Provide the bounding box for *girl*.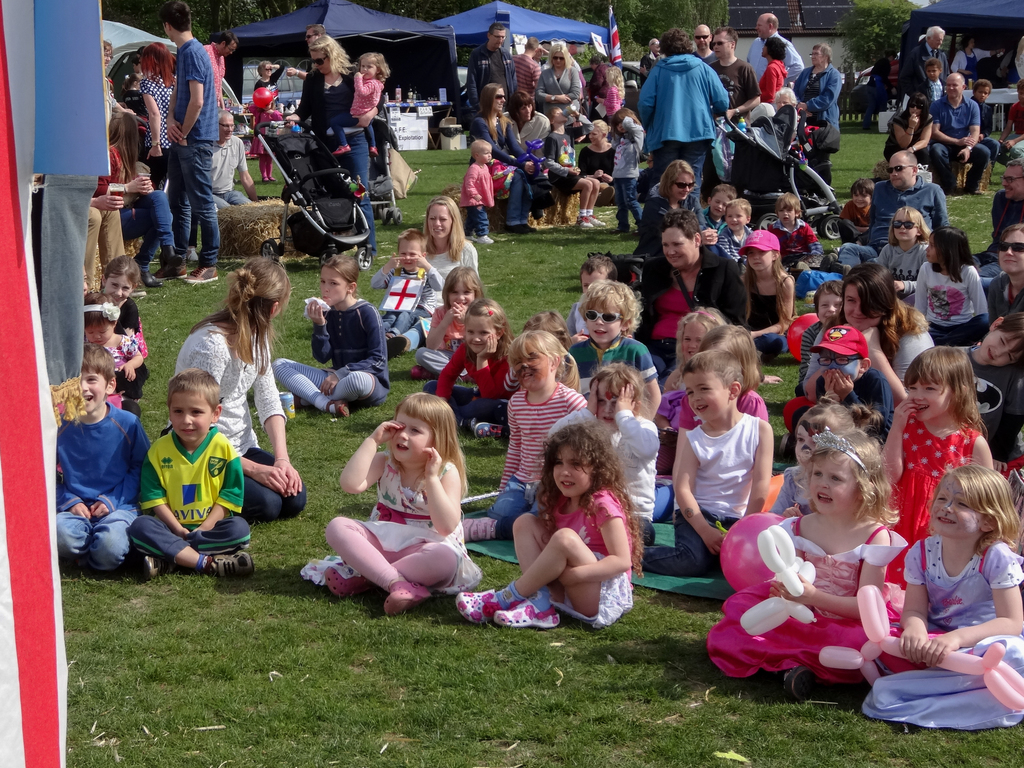
(300, 389, 486, 614).
